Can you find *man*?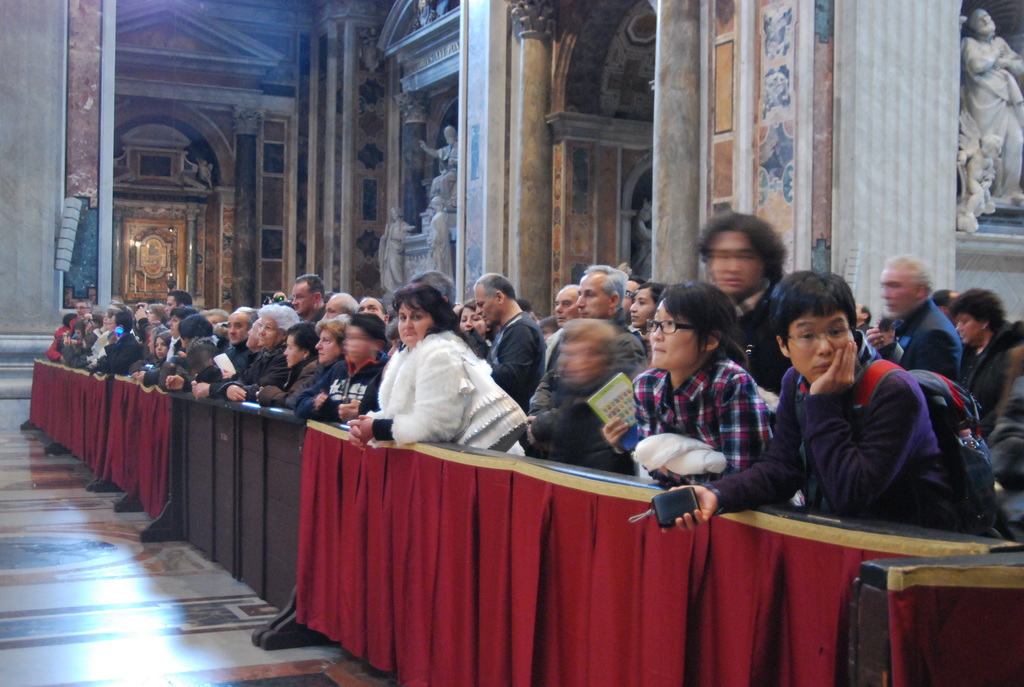
Yes, bounding box: (left=715, top=292, right=973, bottom=548).
